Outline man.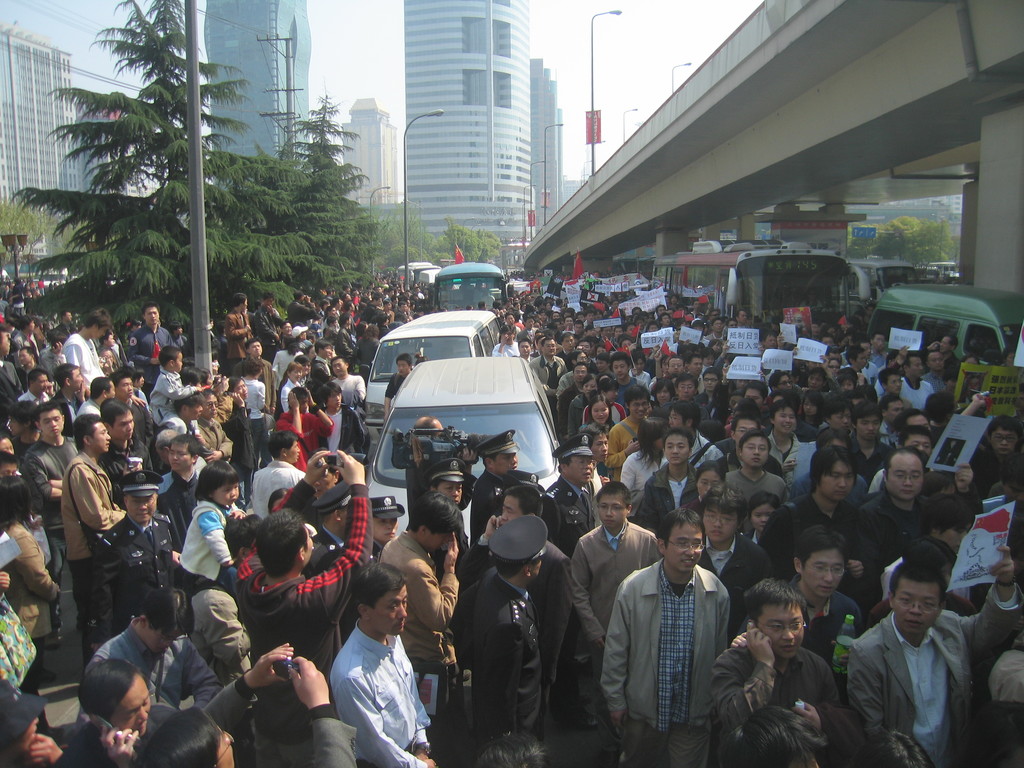
Outline: bbox=[149, 433, 205, 543].
